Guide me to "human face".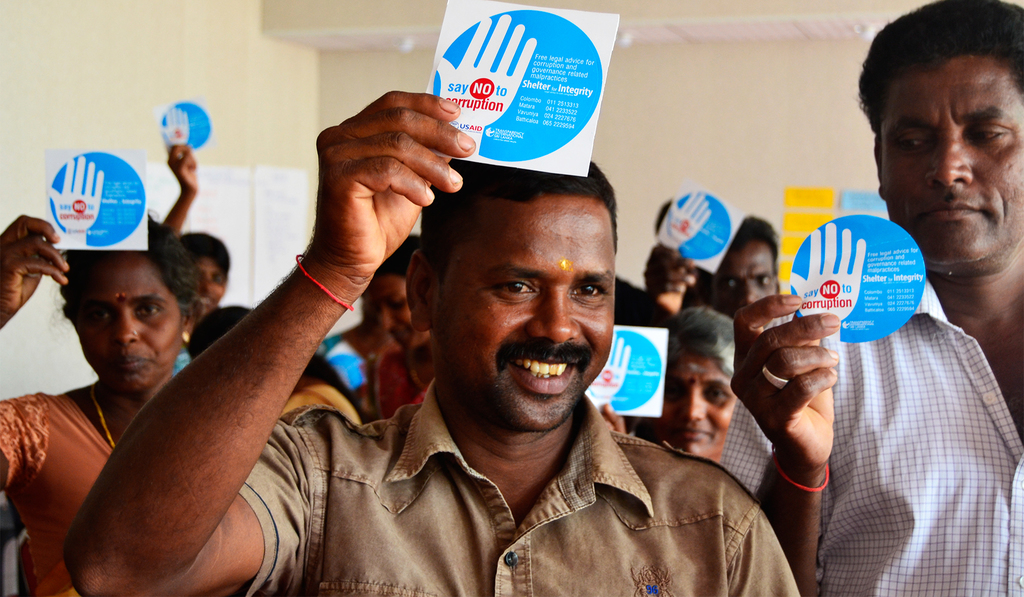
Guidance: <box>368,273,428,348</box>.
